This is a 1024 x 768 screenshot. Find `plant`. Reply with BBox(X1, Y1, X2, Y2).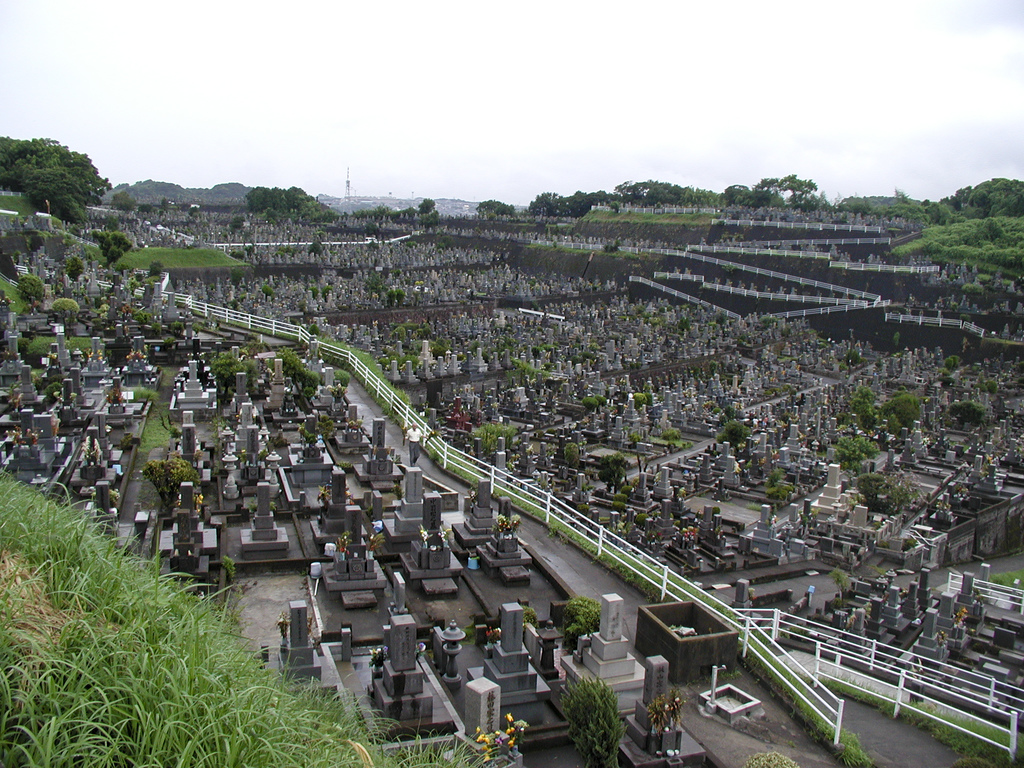
BBox(380, 353, 388, 367).
